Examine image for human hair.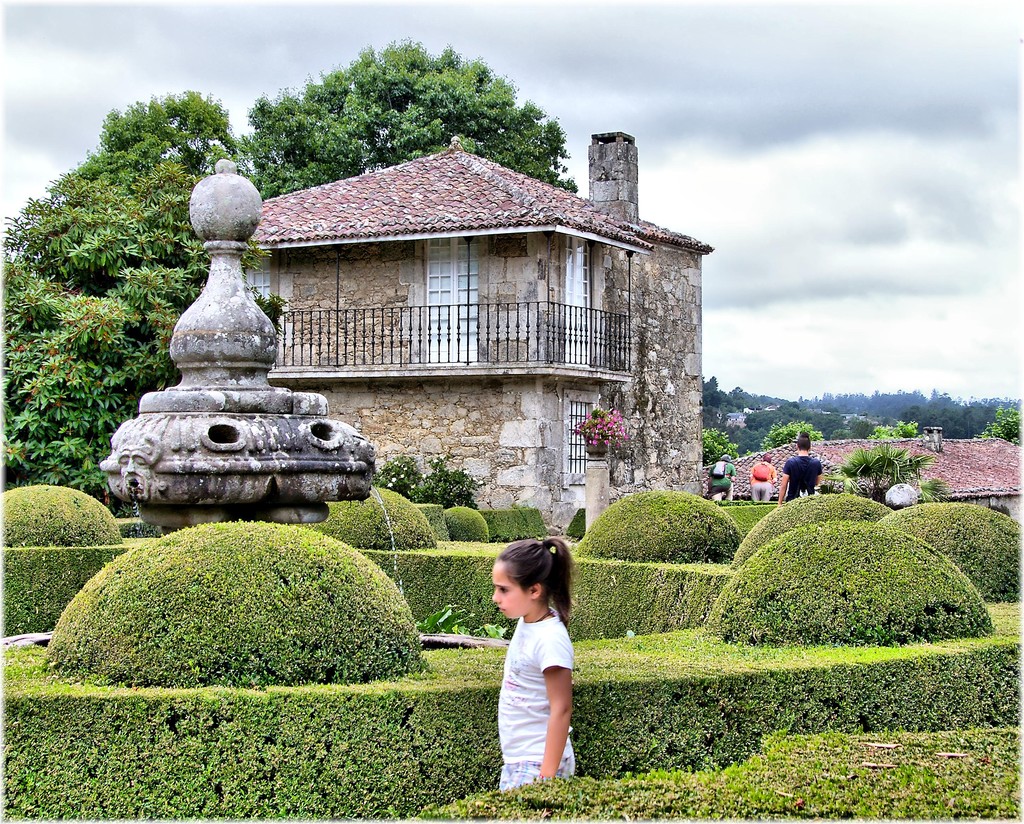
Examination result: 484:535:575:628.
